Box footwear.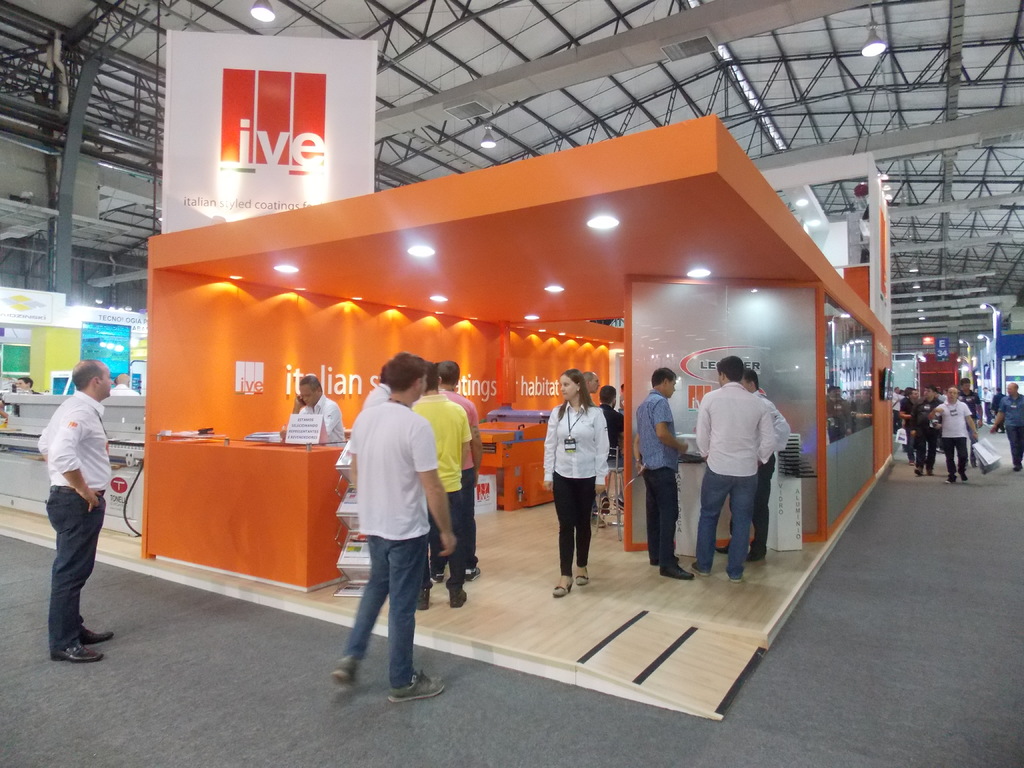
[944, 472, 953, 485].
